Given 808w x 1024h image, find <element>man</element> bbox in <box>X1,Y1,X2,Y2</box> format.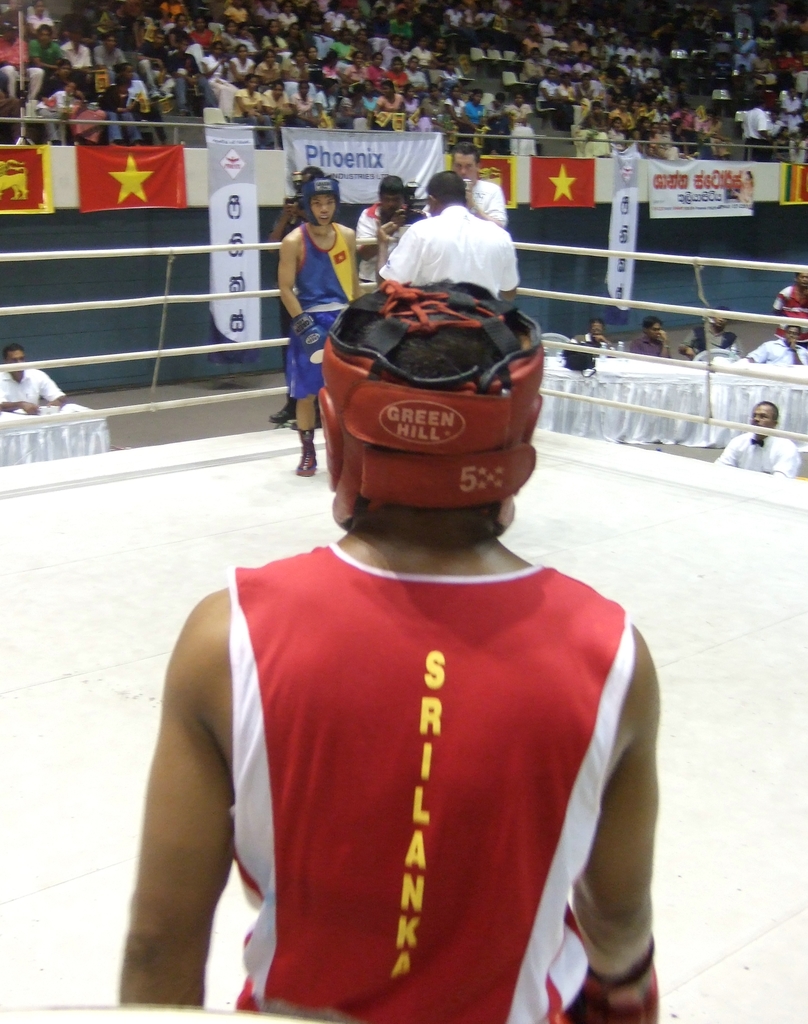
<box>745,320,805,371</box>.
